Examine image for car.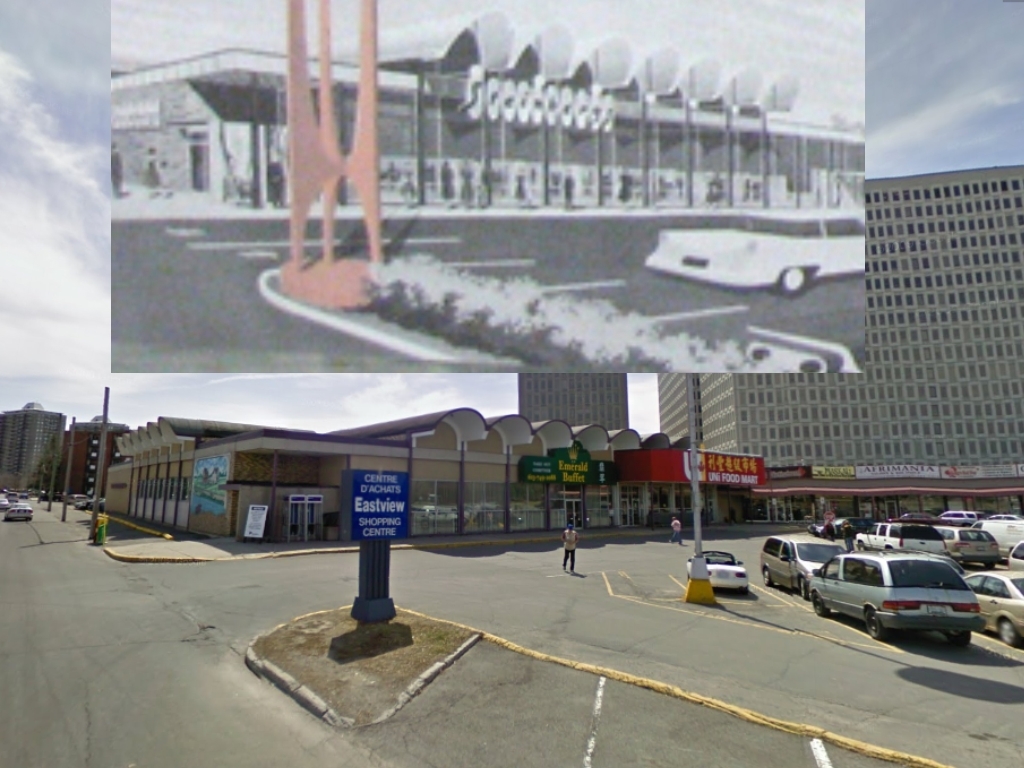
Examination result: (928, 520, 1004, 567).
